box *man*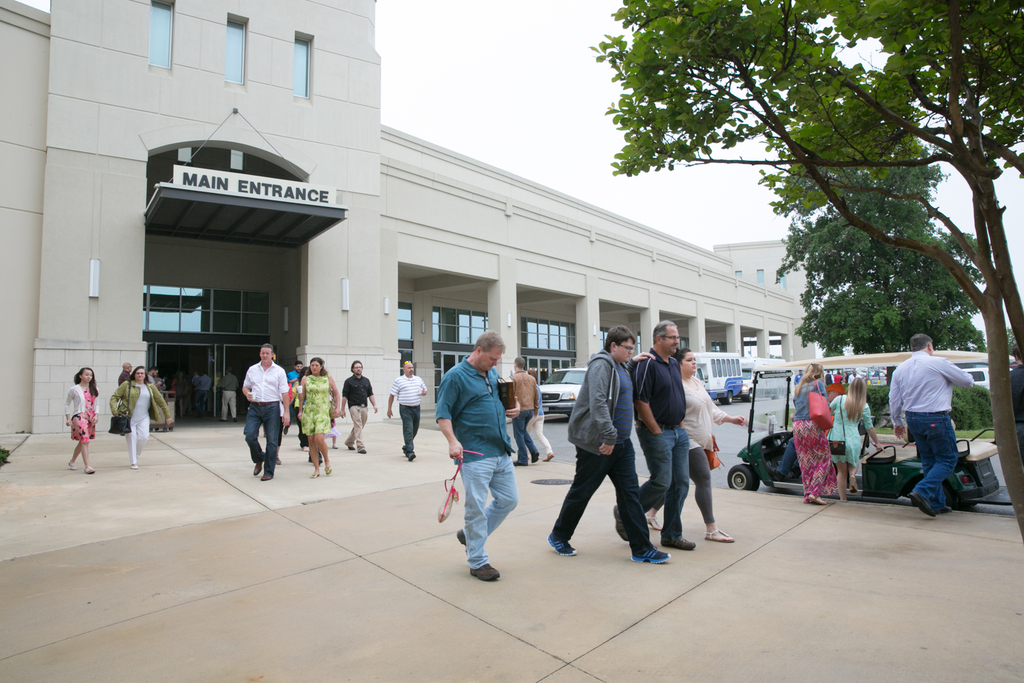
bbox=[341, 359, 380, 452]
